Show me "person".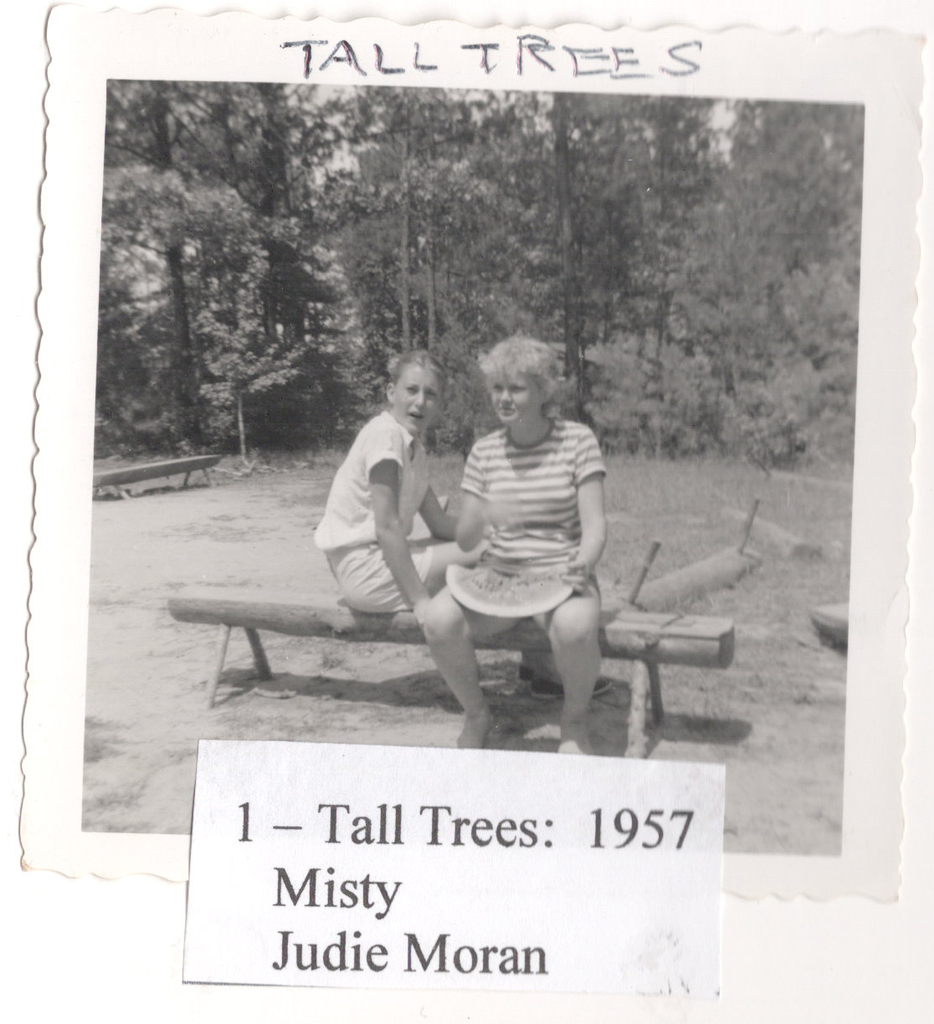
"person" is here: region(294, 350, 613, 695).
